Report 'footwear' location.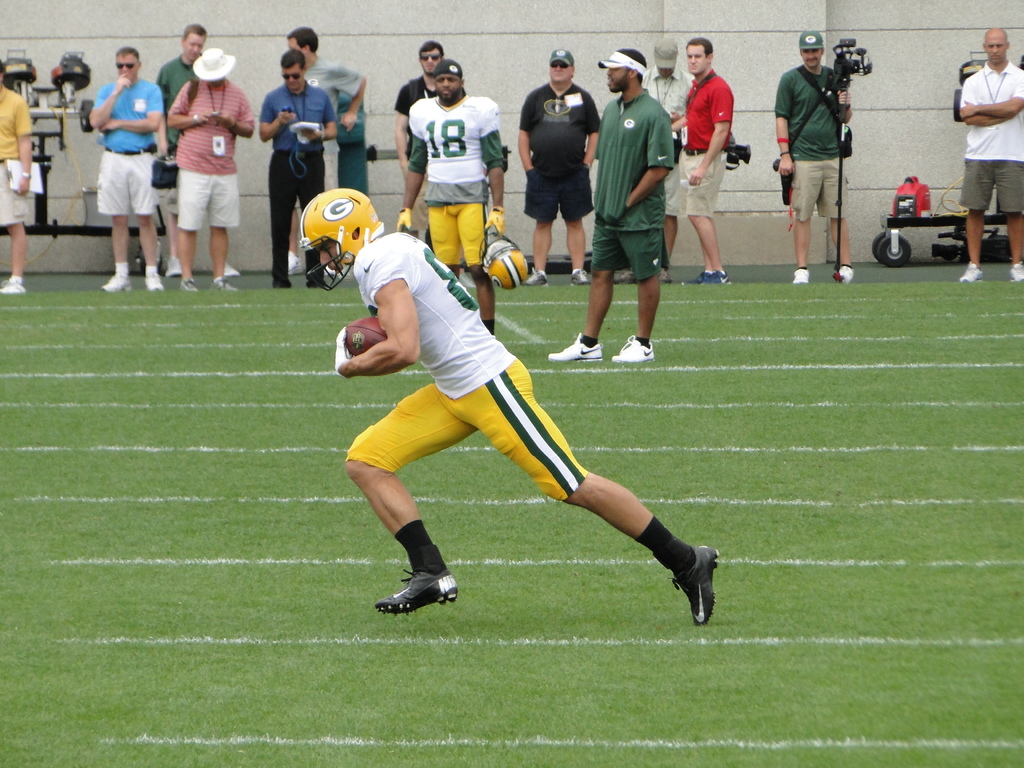
Report: <box>102,266,131,294</box>.
